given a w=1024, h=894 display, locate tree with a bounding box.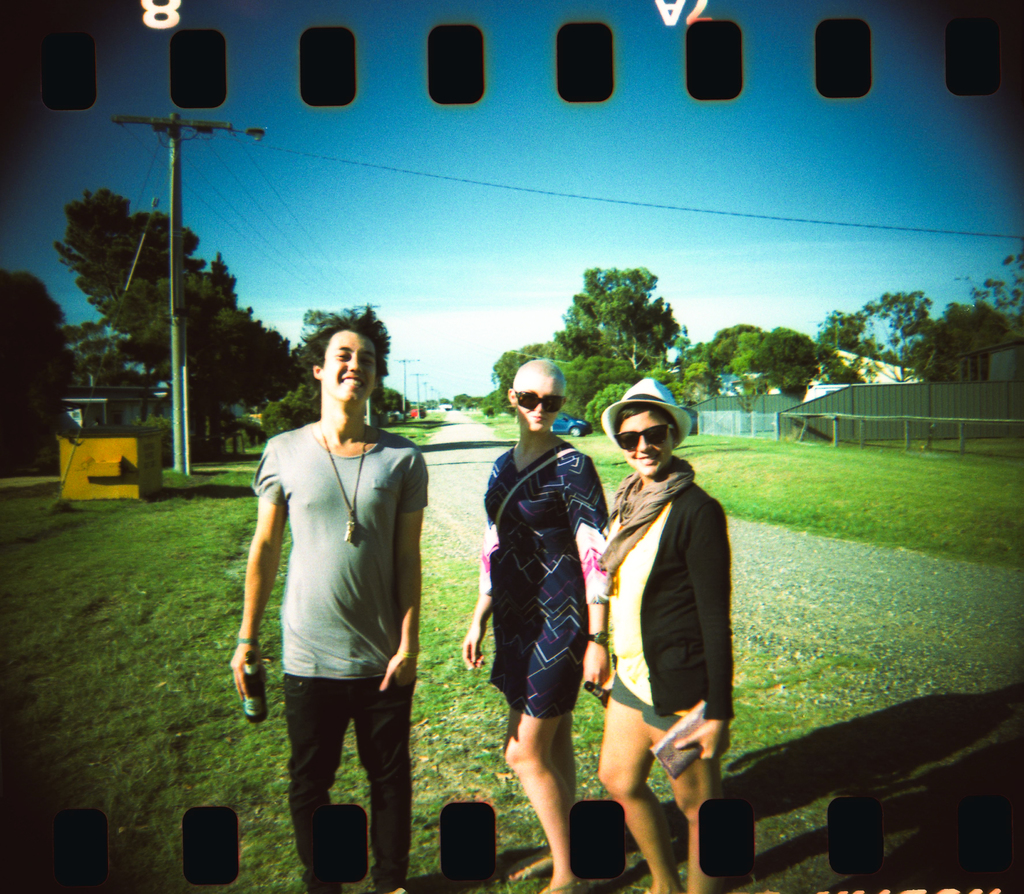
Located: rect(260, 378, 319, 441).
